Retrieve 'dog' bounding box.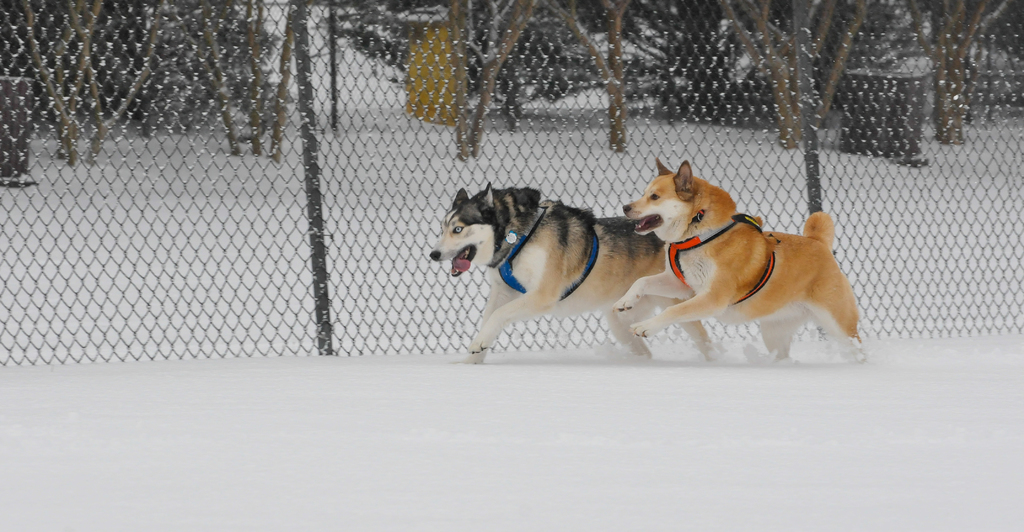
Bounding box: 609 157 867 367.
